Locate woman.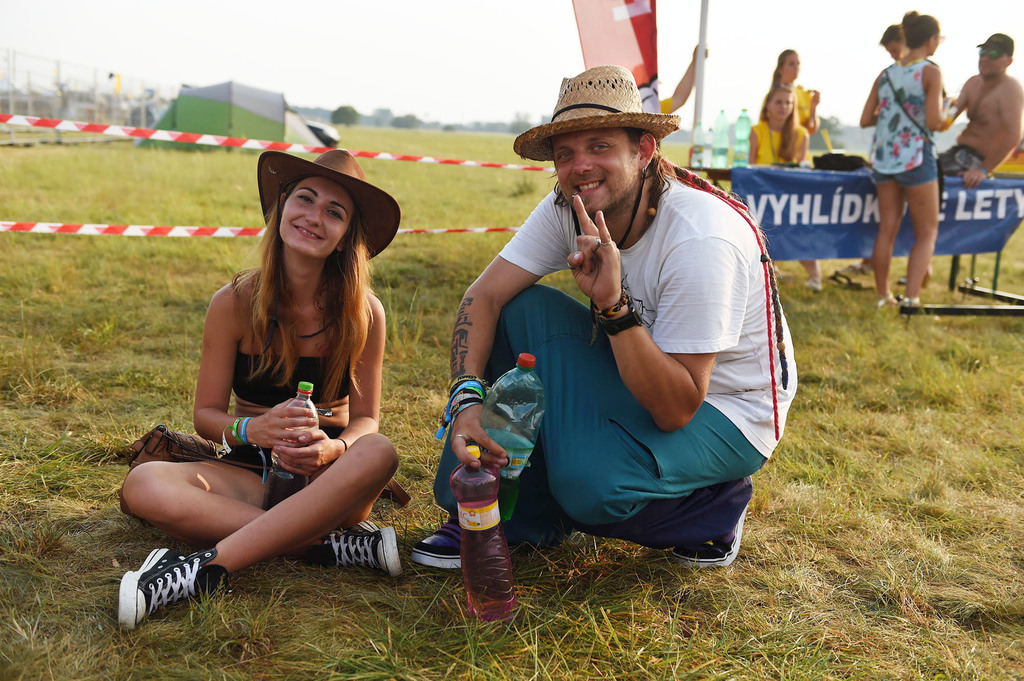
Bounding box: (left=856, top=8, right=965, bottom=312).
